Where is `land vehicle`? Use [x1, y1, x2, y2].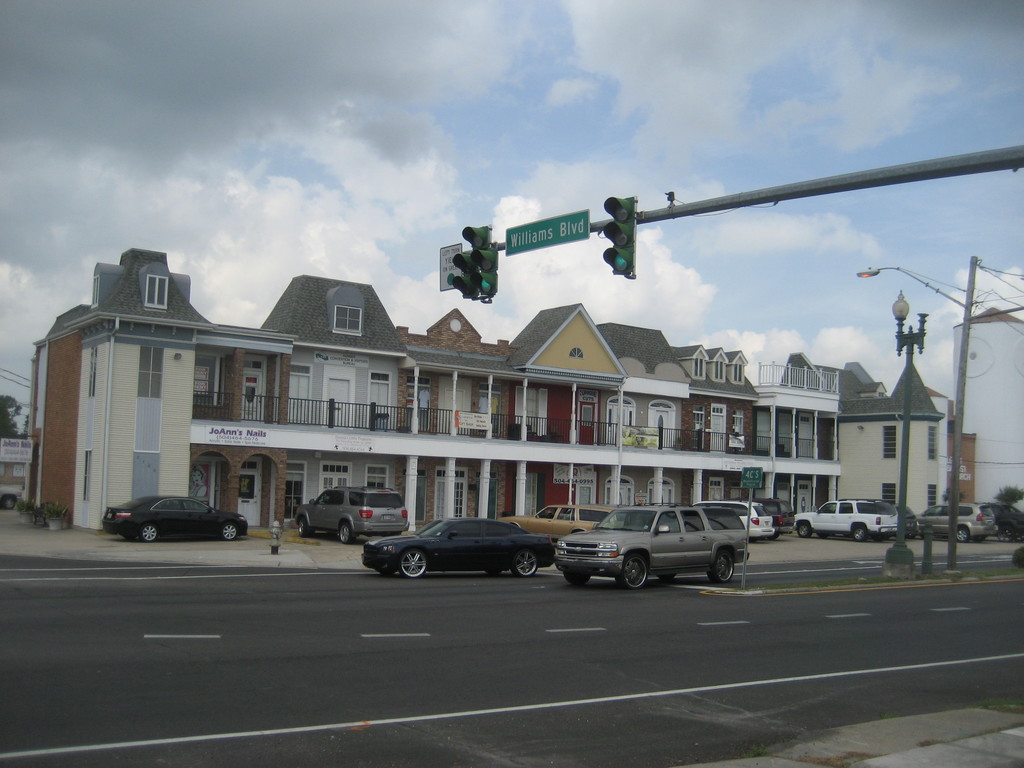
[299, 484, 406, 541].
